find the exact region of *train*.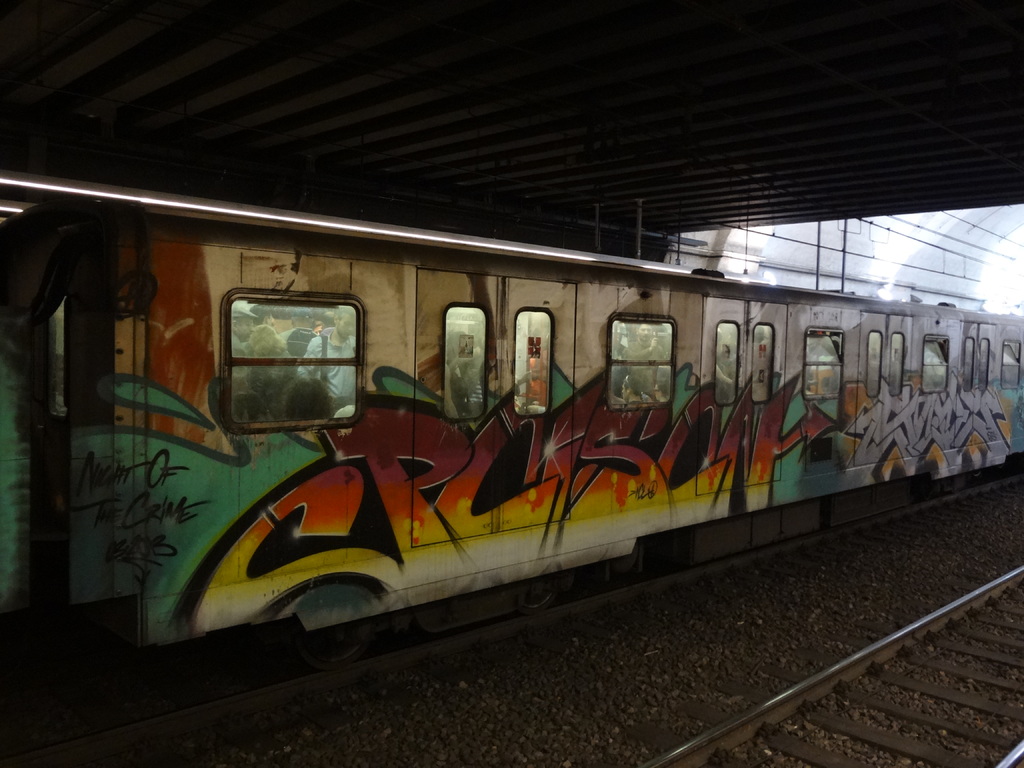
Exact region: 0 172 1023 689.
